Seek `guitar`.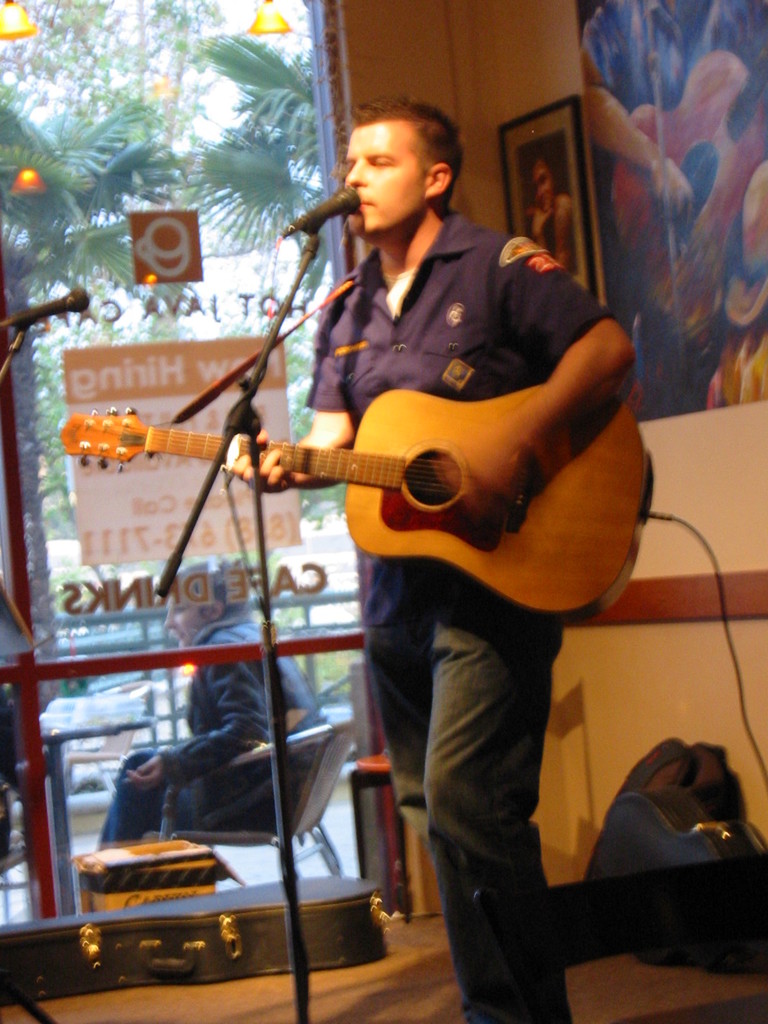
{"x1": 66, "y1": 383, "x2": 657, "y2": 624}.
